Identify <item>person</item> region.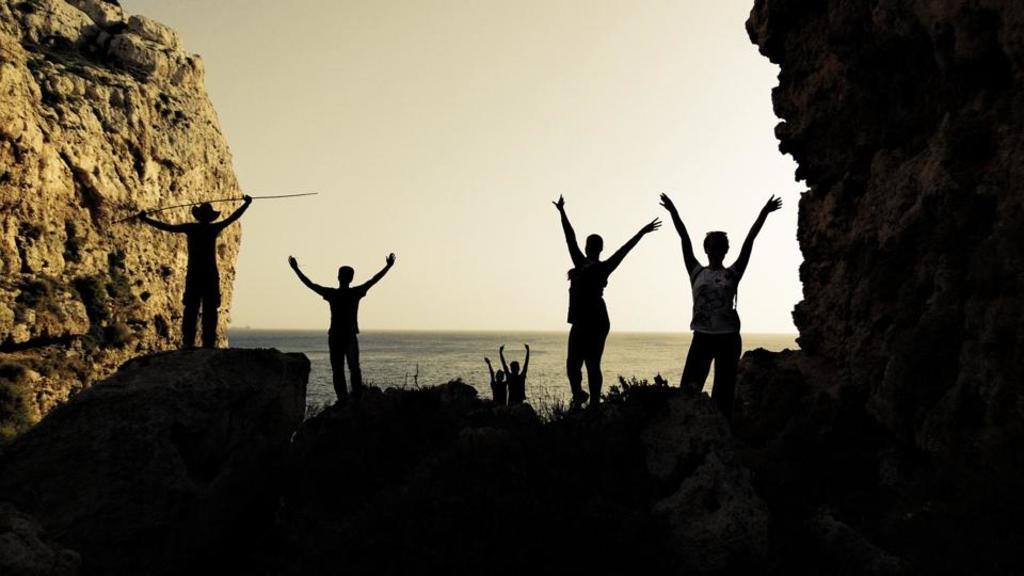
Region: crop(289, 245, 396, 399).
